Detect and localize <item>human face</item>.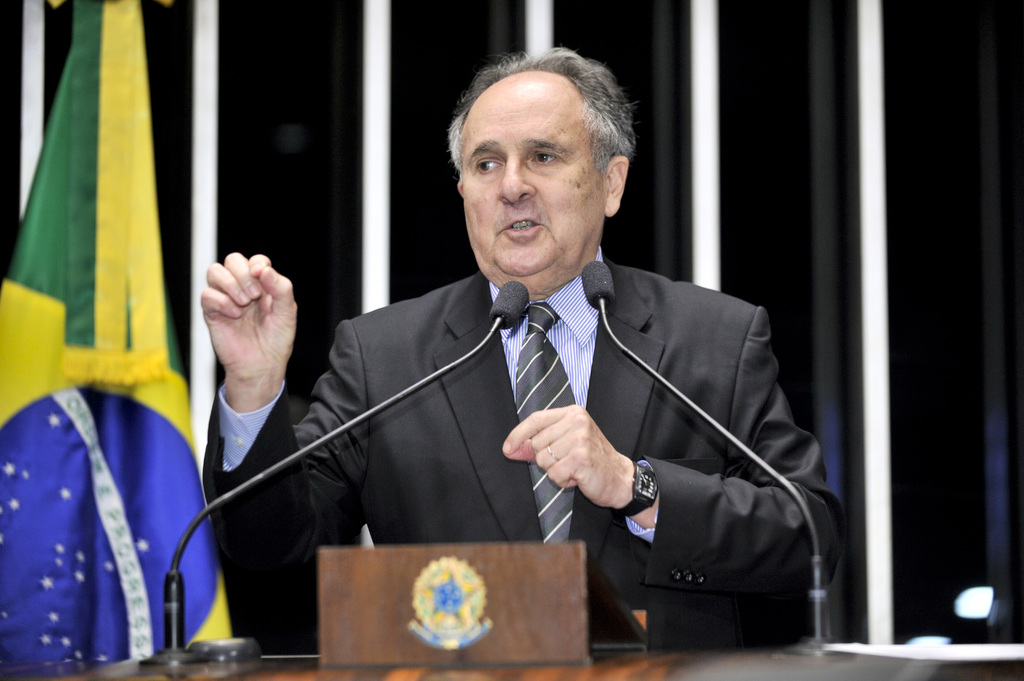
Localized at x1=456 y1=67 x2=608 y2=282.
